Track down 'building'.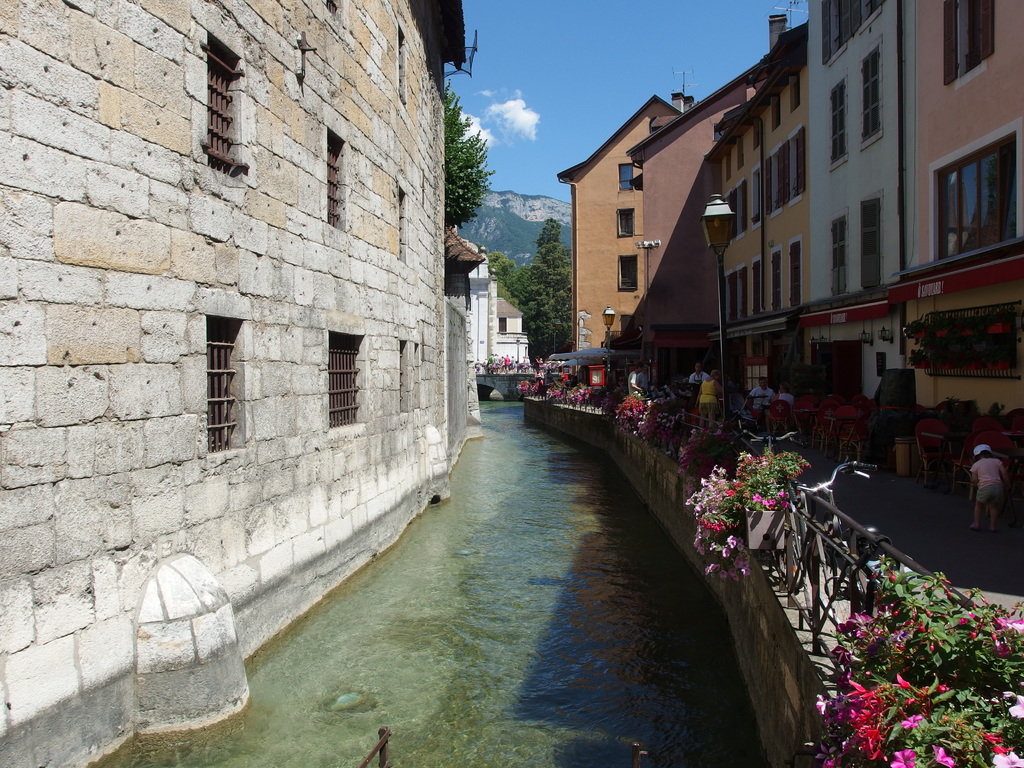
Tracked to locate(494, 292, 526, 330).
